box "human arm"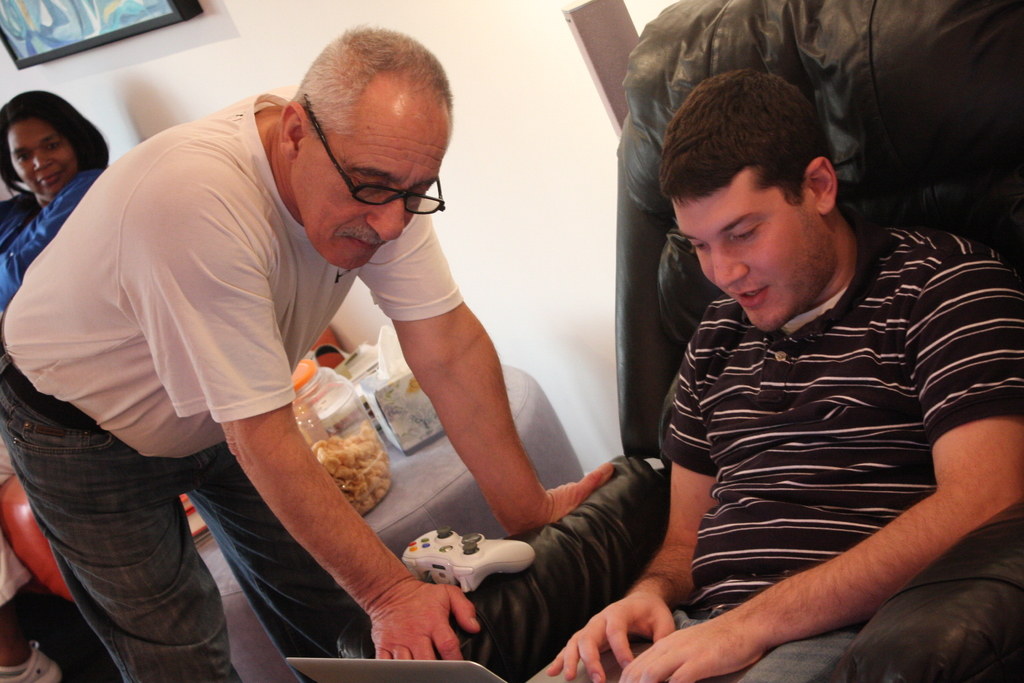
[left=352, top=225, right=582, bottom=575]
